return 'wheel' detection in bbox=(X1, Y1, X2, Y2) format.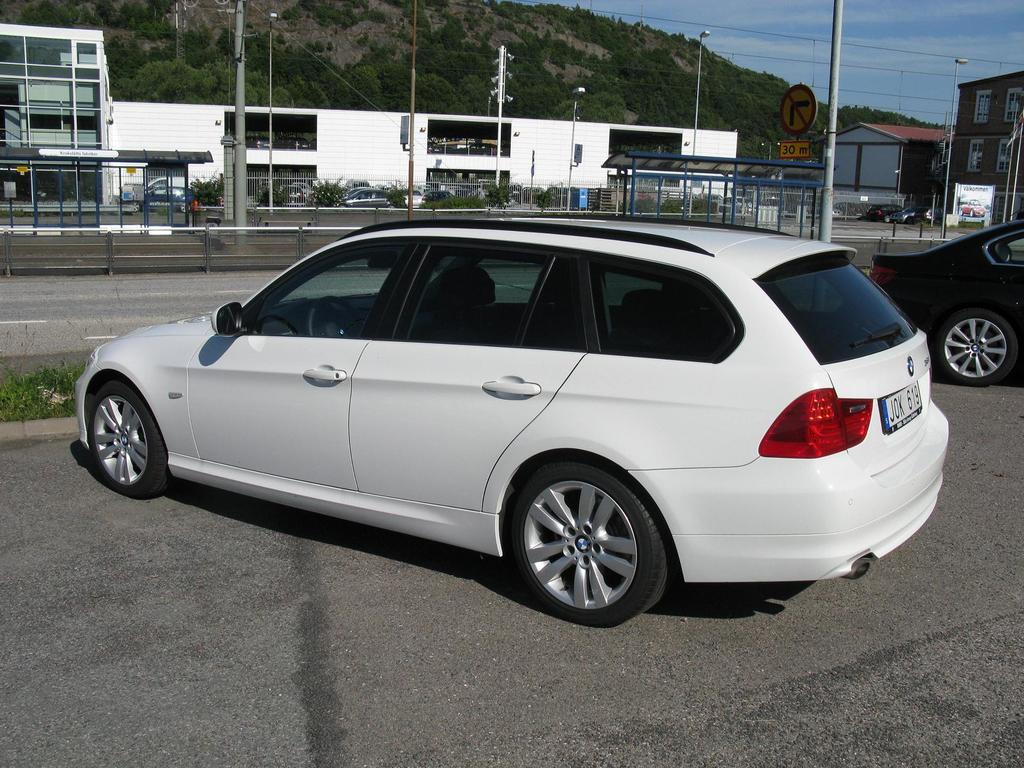
bbox=(387, 204, 396, 207).
